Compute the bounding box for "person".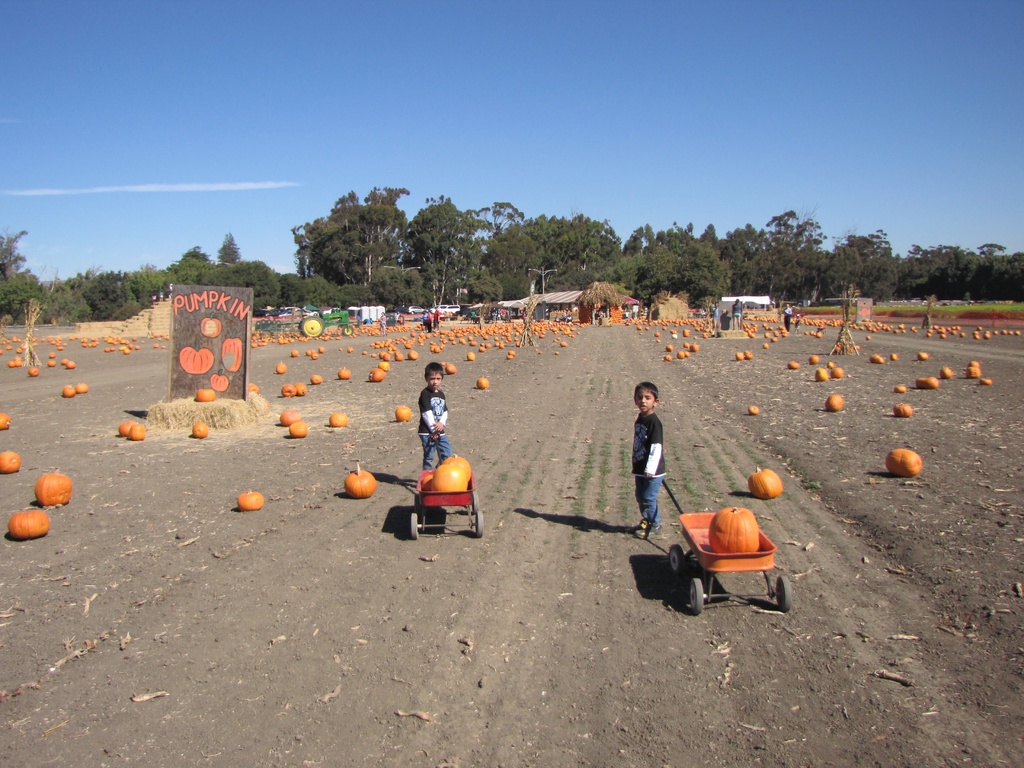
(left=422, top=358, right=454, bottom=470).
